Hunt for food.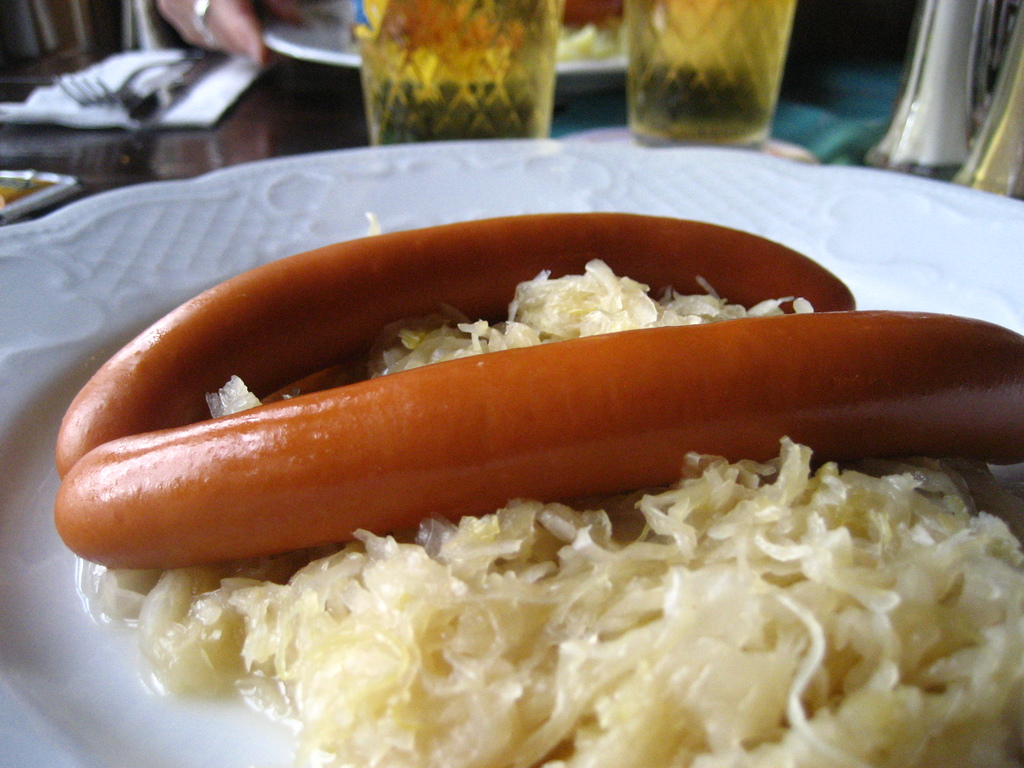
Hunted down at rect(0, 178, 51, 211).
